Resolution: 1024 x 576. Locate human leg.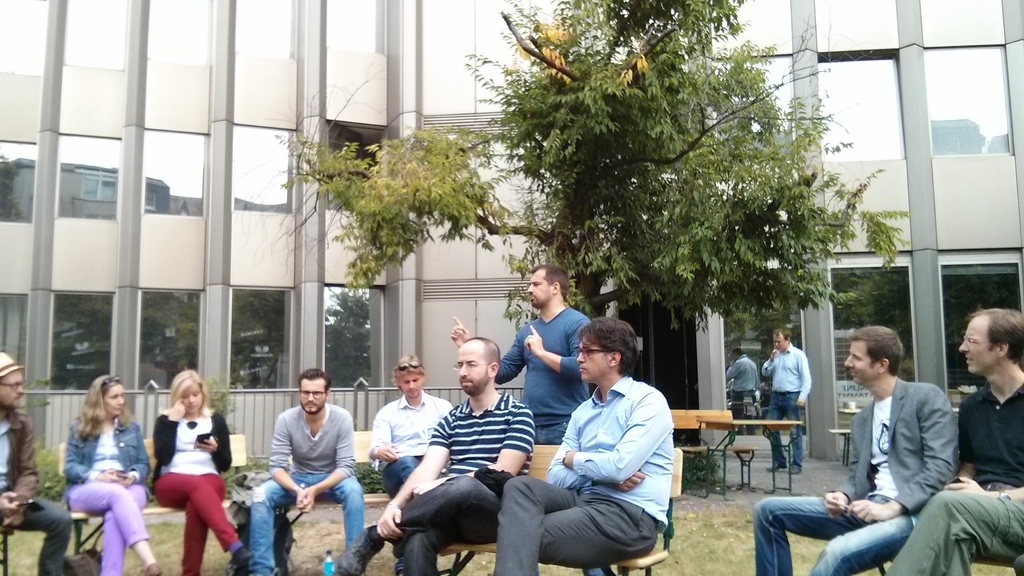
crop(891, 495, 1023, 573).
